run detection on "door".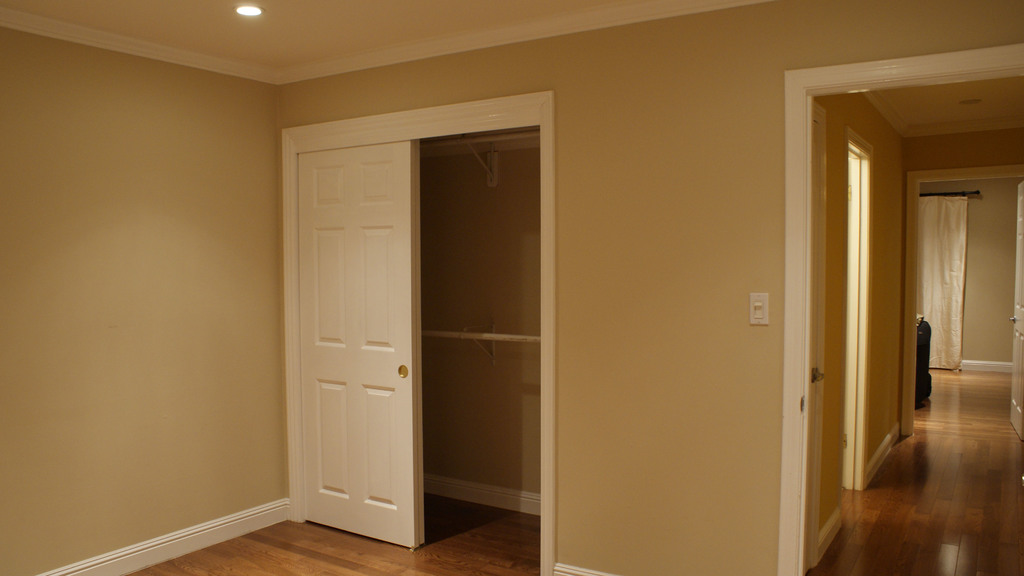
Result: box=[270, 108, 541, 561].
